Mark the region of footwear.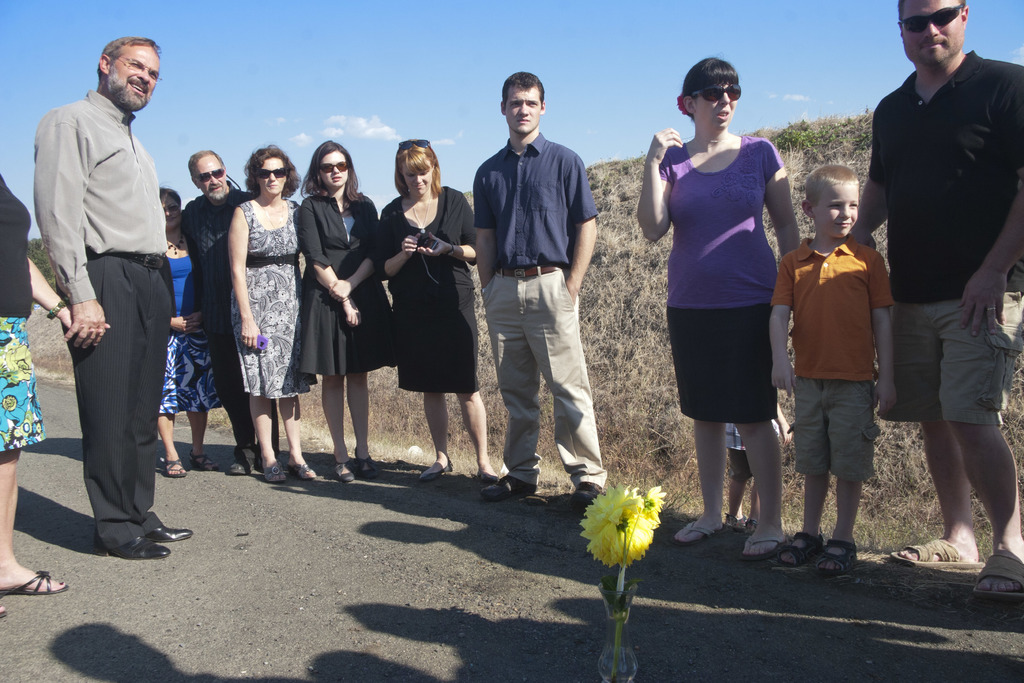
Region: <box>3,572,75,600</box>.
